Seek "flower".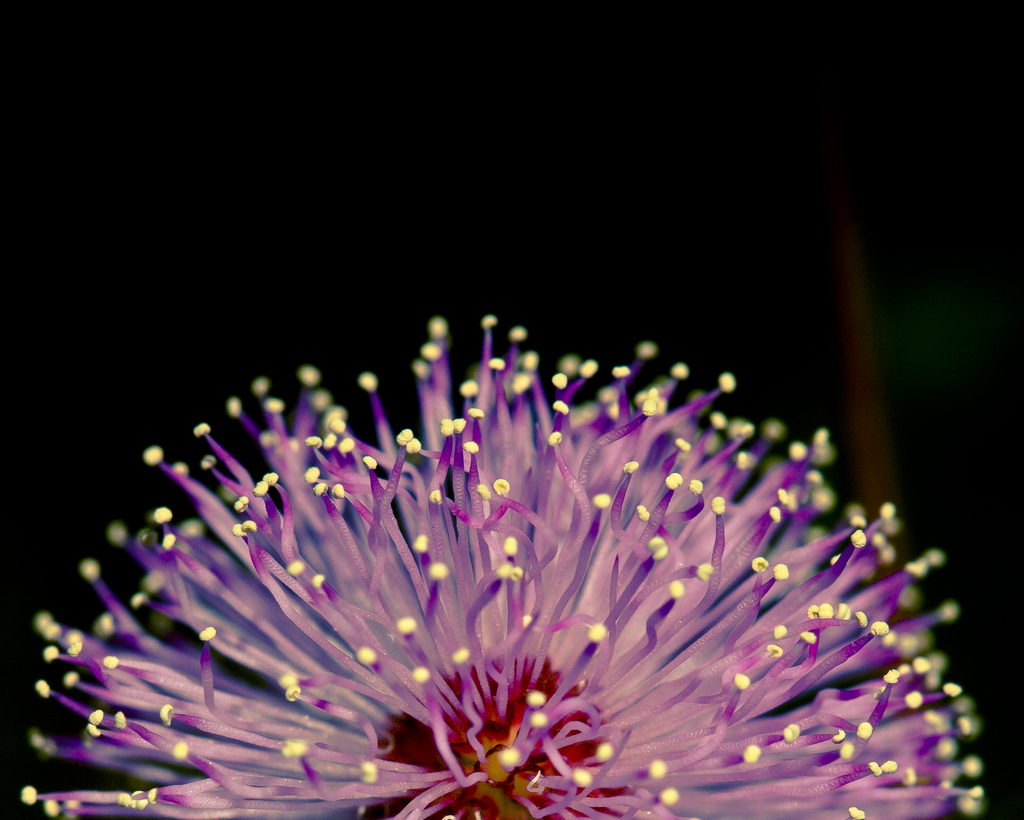
crop(19, 315, 986, 819).
